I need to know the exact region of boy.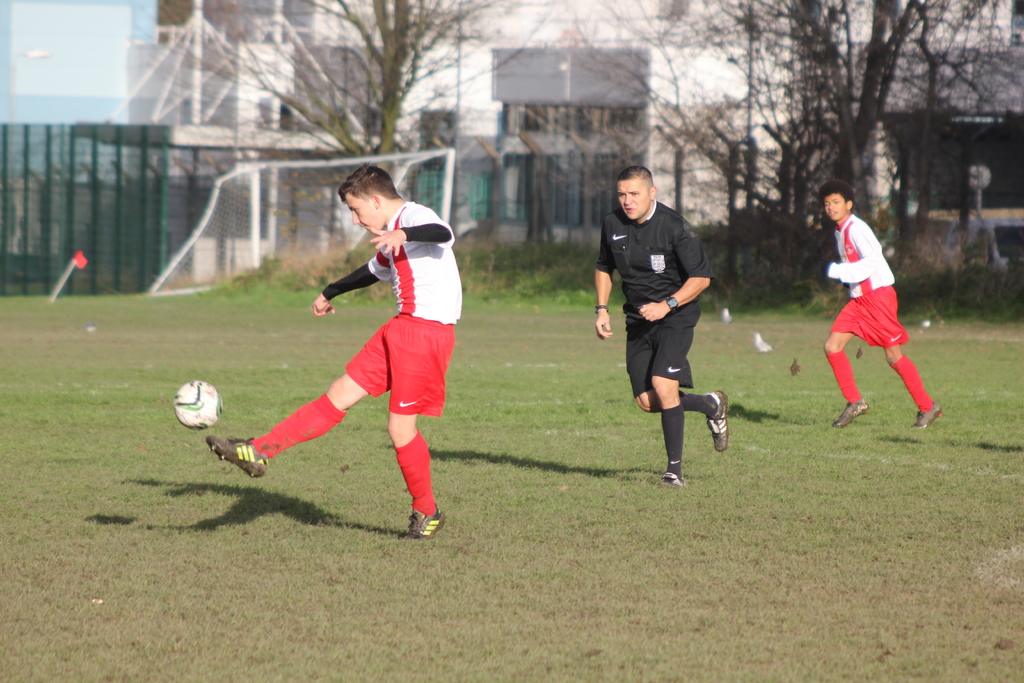
Region: <box>819,178,942,431</box>.
